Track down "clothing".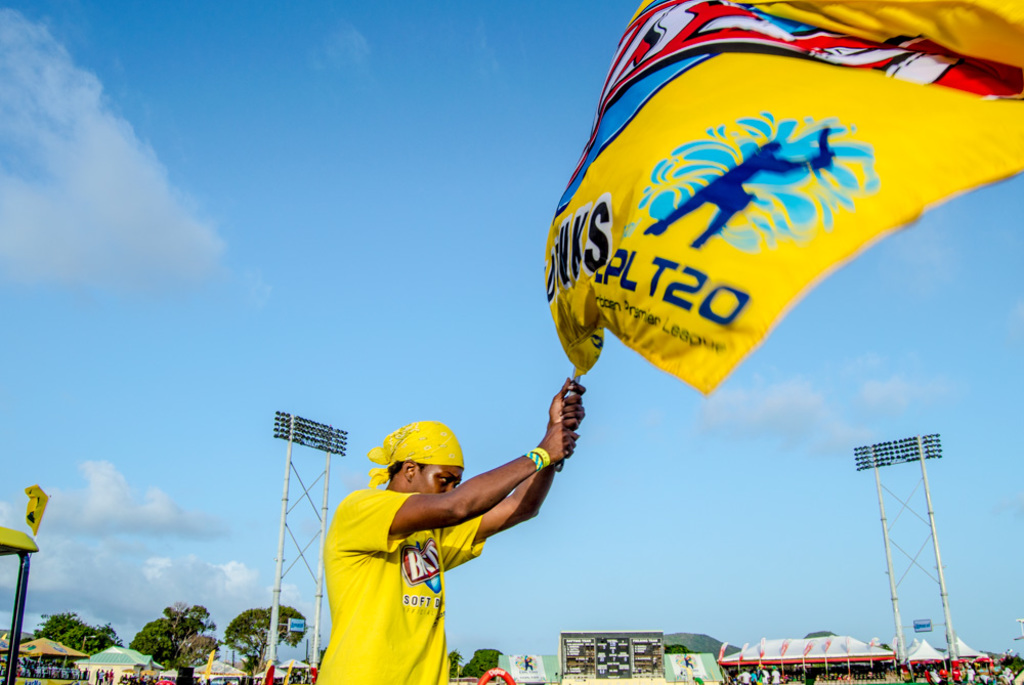
Tracked to 367,417,479,484.
